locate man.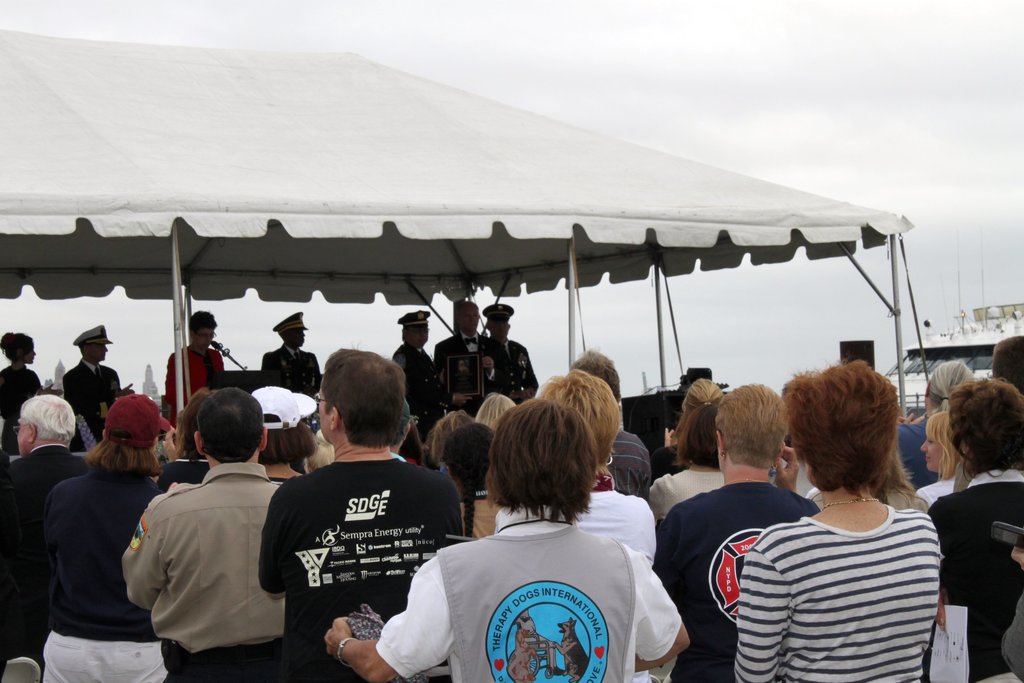
Bounding box: 433,300,492,415.
